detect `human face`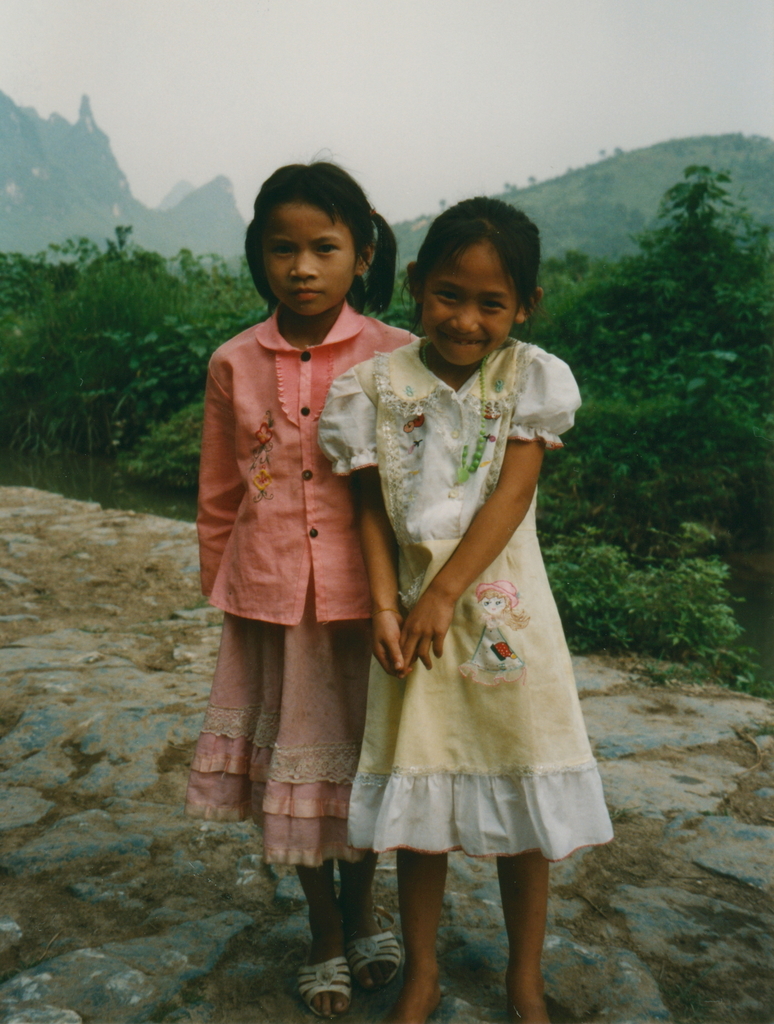
region(257, 199, 357, 314)
